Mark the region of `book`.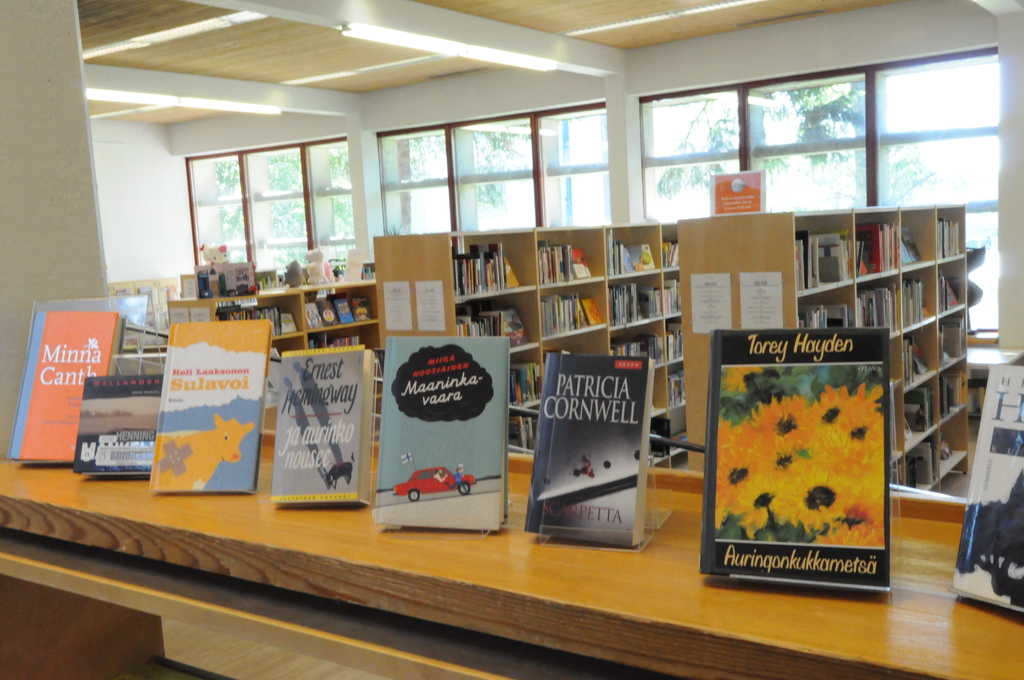
Region: left=535, top=350, right=655, bottom=551.
